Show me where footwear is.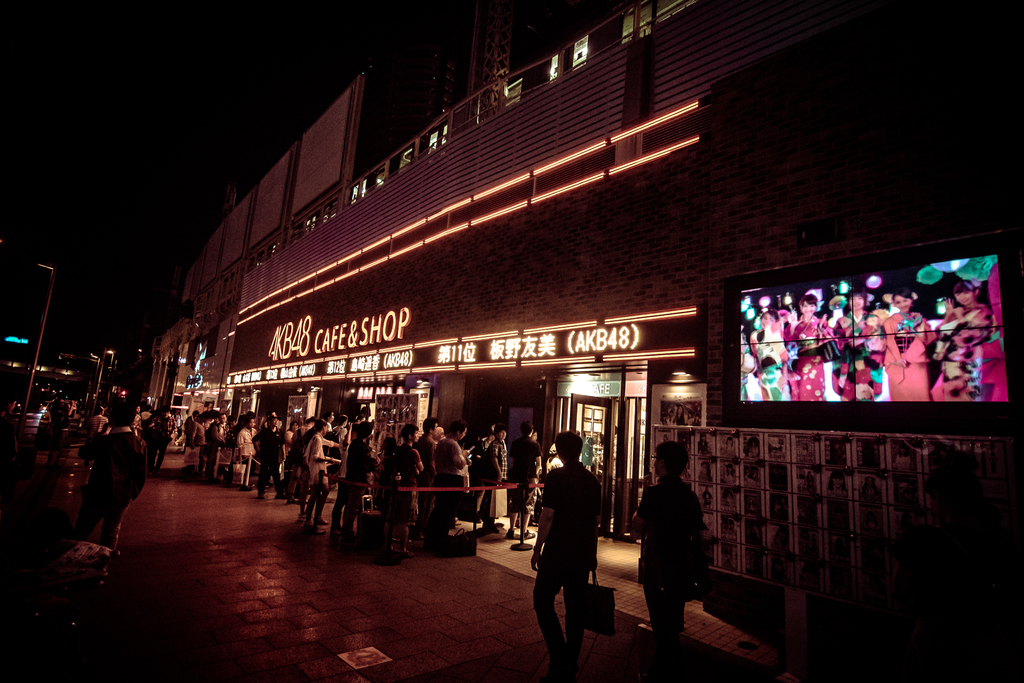
footwear is at (257,492,261,499).
